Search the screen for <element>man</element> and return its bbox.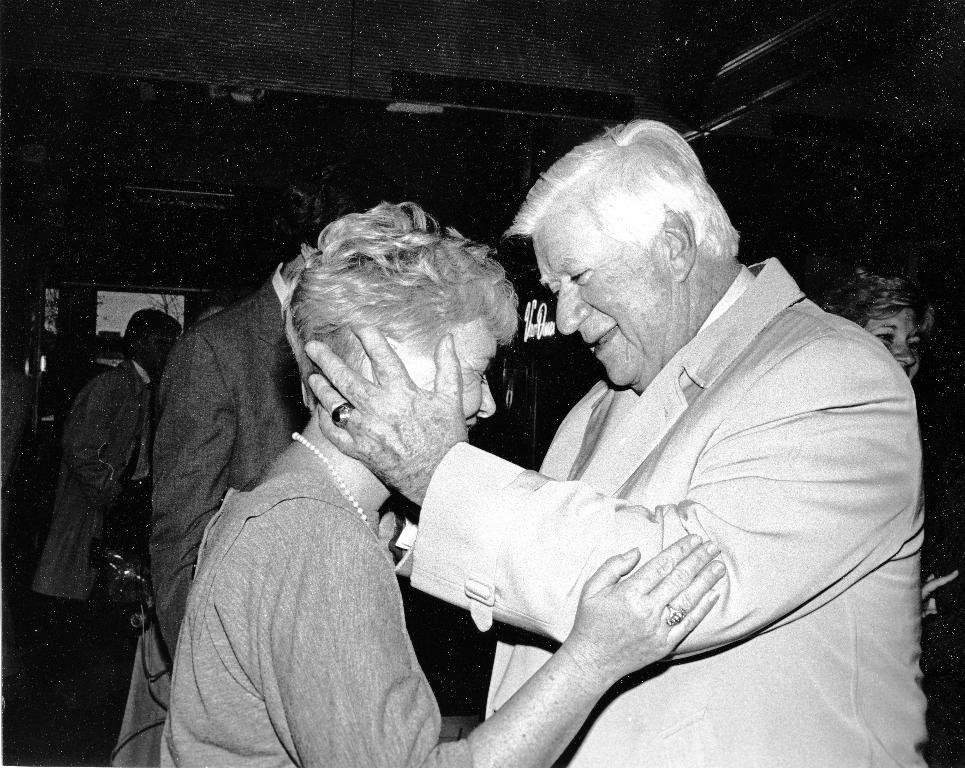
Found: box=[35, 310, 186, 758].
